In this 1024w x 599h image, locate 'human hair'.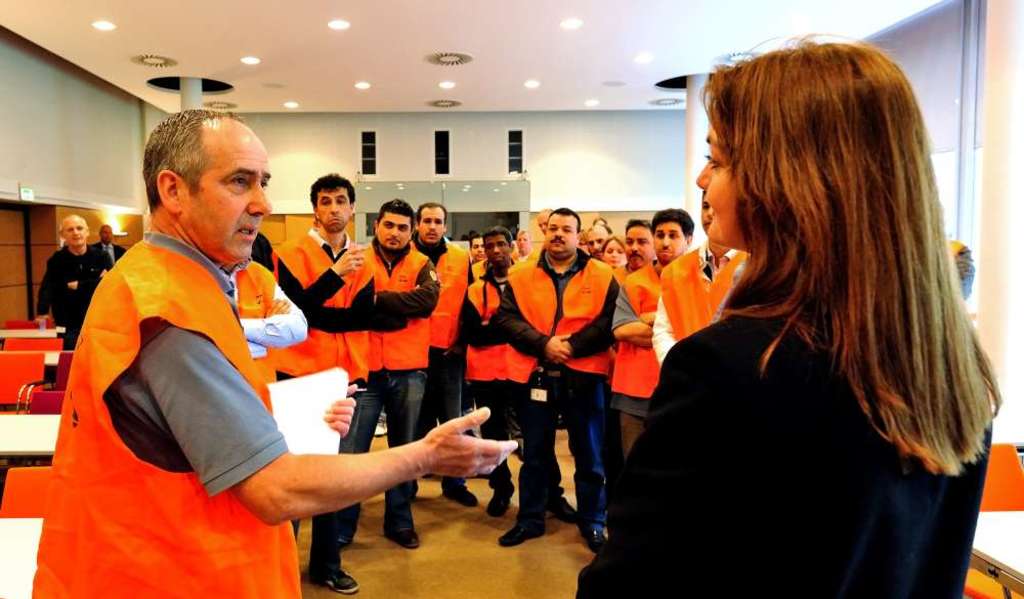
Bounding box: x1=308 y1=164 x2=356 y2=212.
